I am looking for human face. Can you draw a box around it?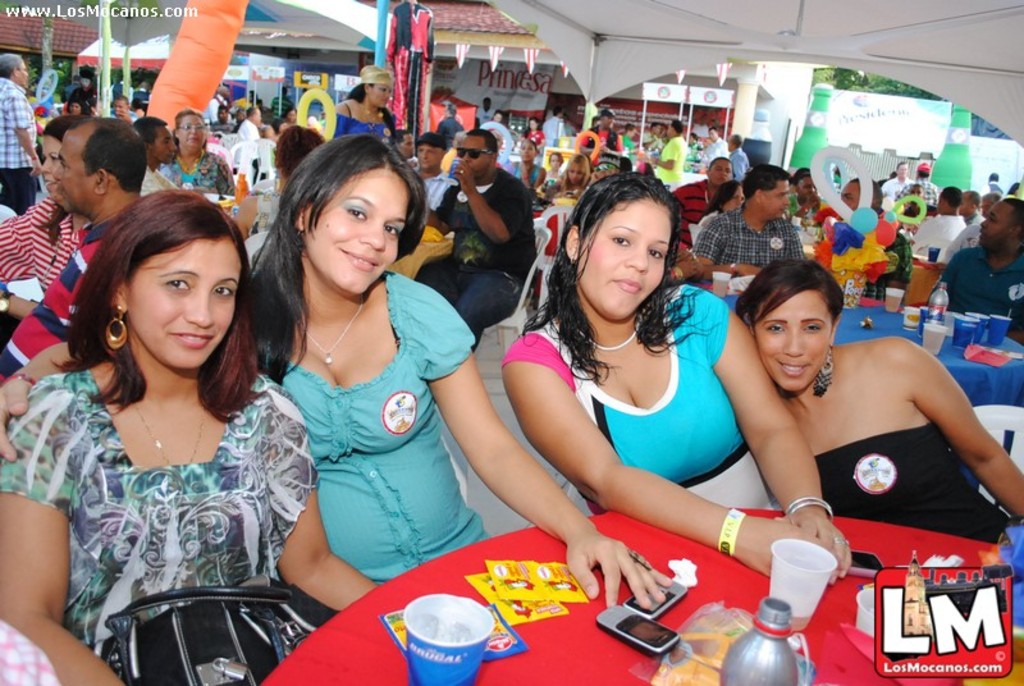
Sure, the bounding box is l=55, t=132, r=88, b=206.
